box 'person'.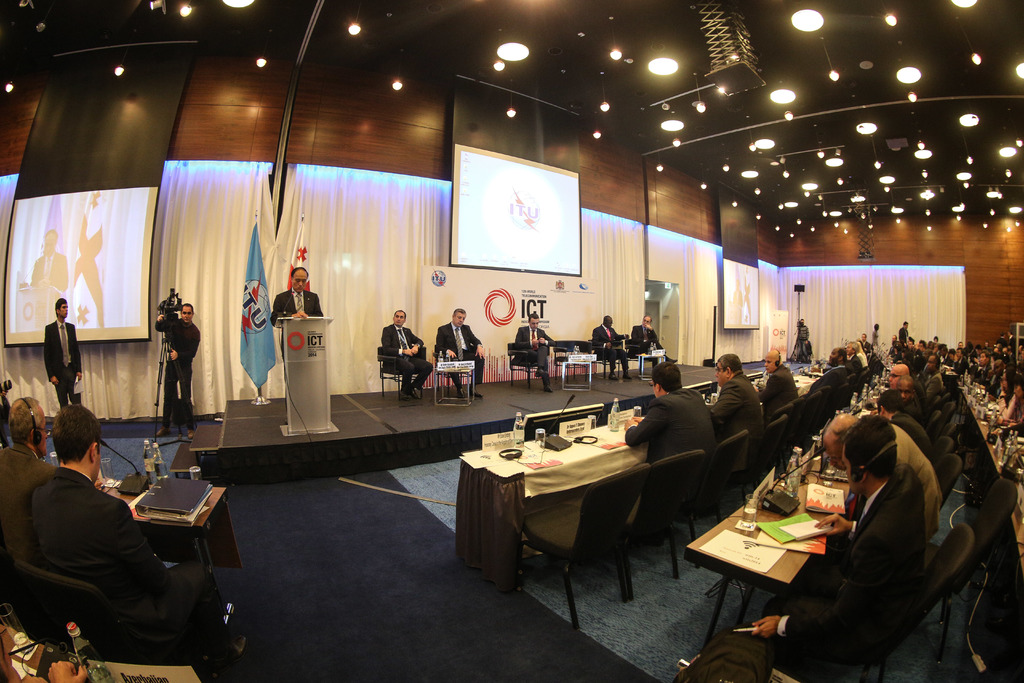
[630,317,680,366].
